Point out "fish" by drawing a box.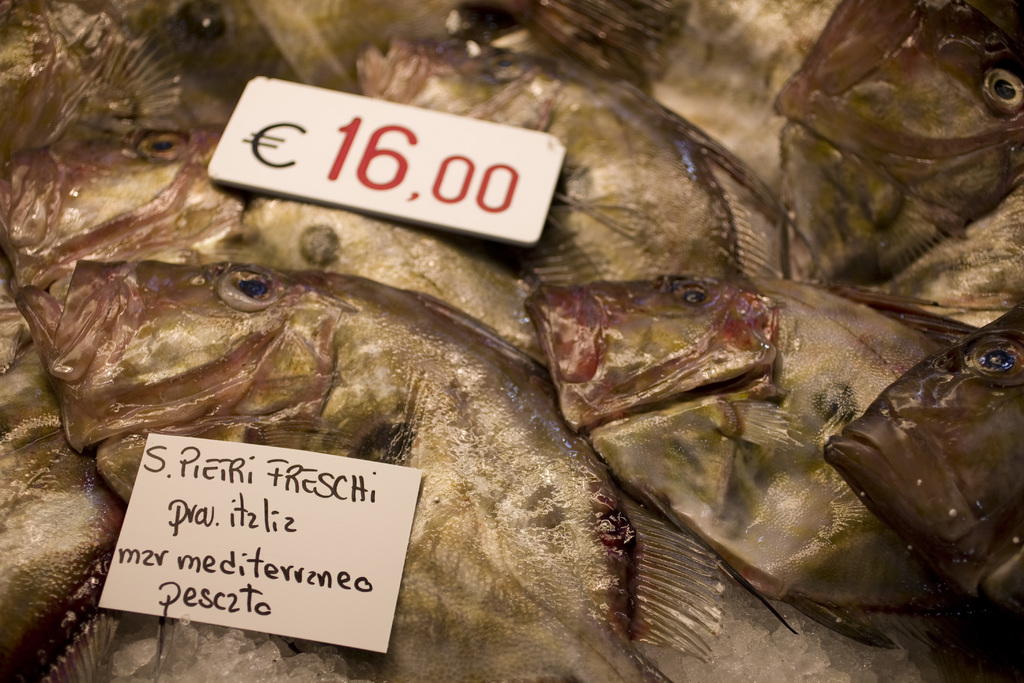
<box>807,324,1016,657</box>.
